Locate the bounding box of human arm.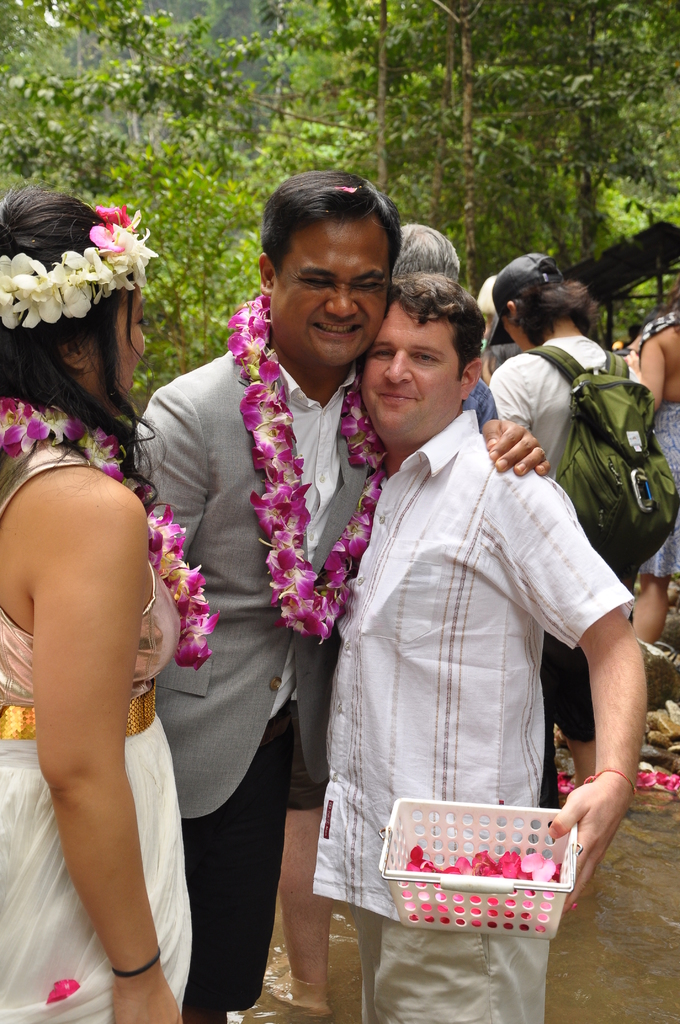
Bounding box: (x1=621, y1=333, x2=670, y2=415).
